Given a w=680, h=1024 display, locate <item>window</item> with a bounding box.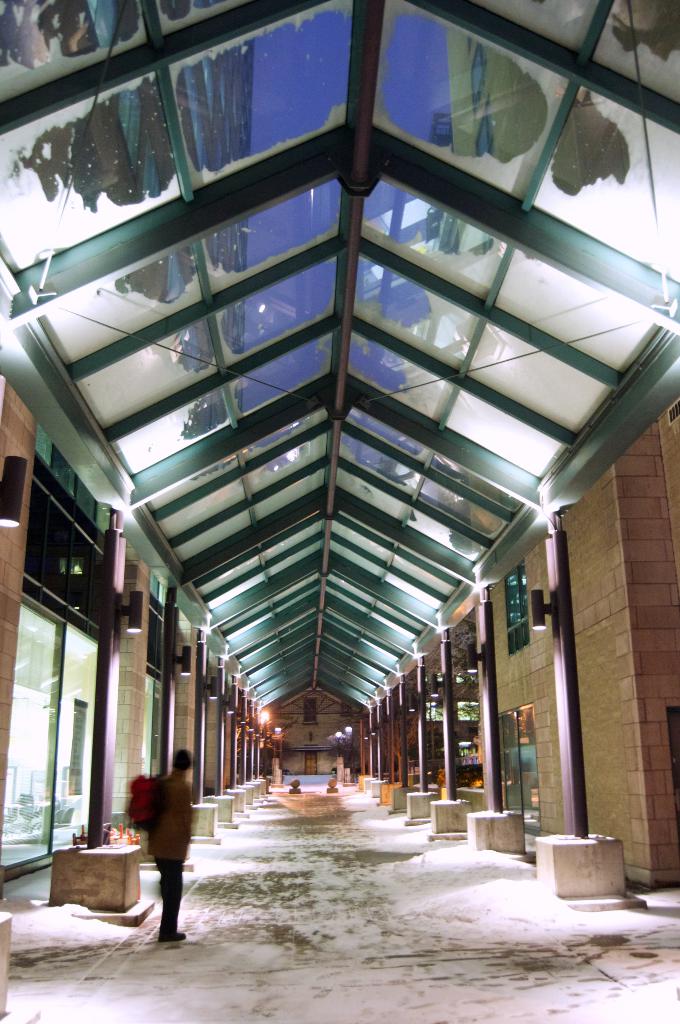
Located: 497, 701, 540, 837.
